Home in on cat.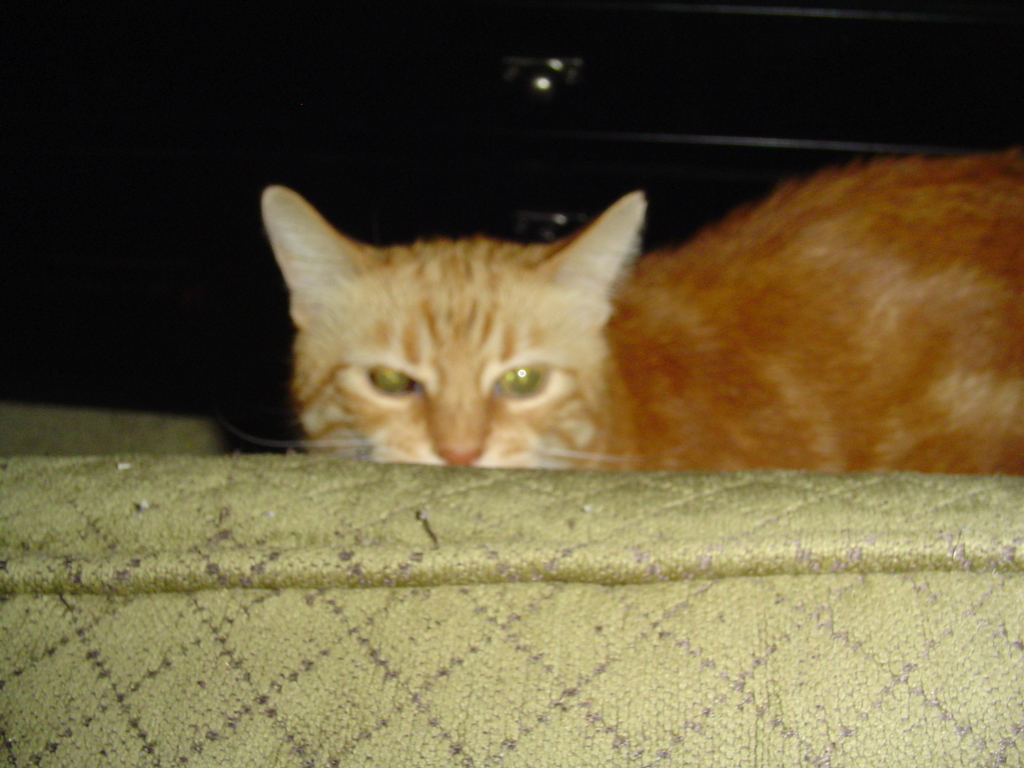
Homed in at rect(227, 146, 1023, 478).
